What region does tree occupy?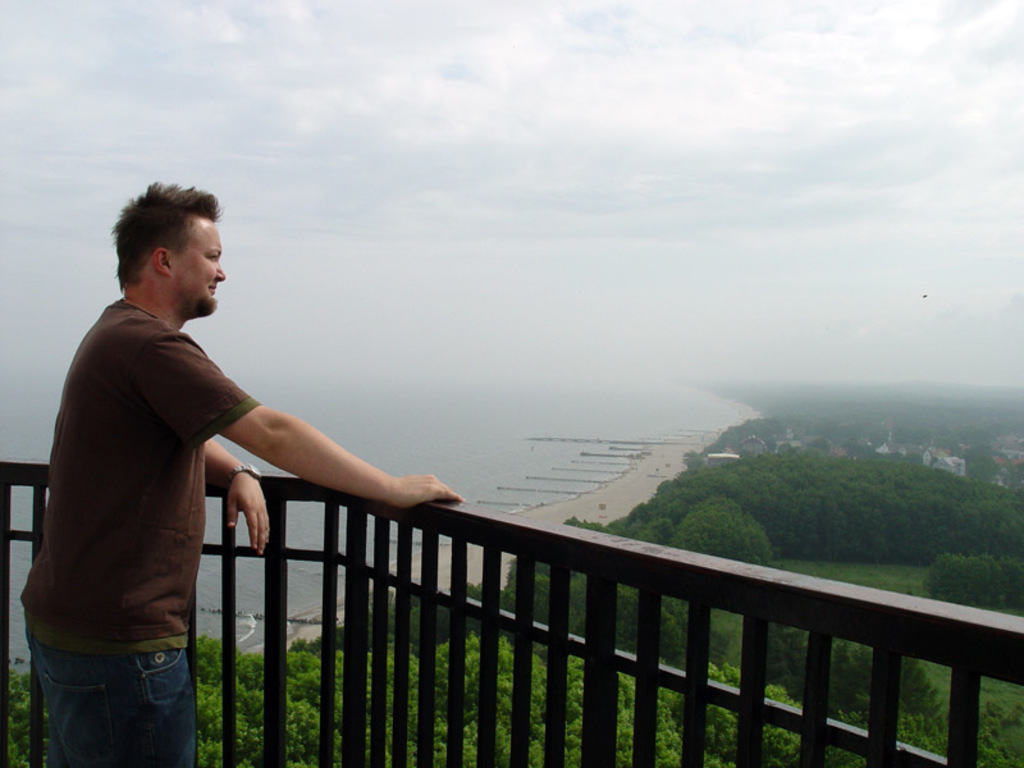
<box>997,552,1023,604</box>.
